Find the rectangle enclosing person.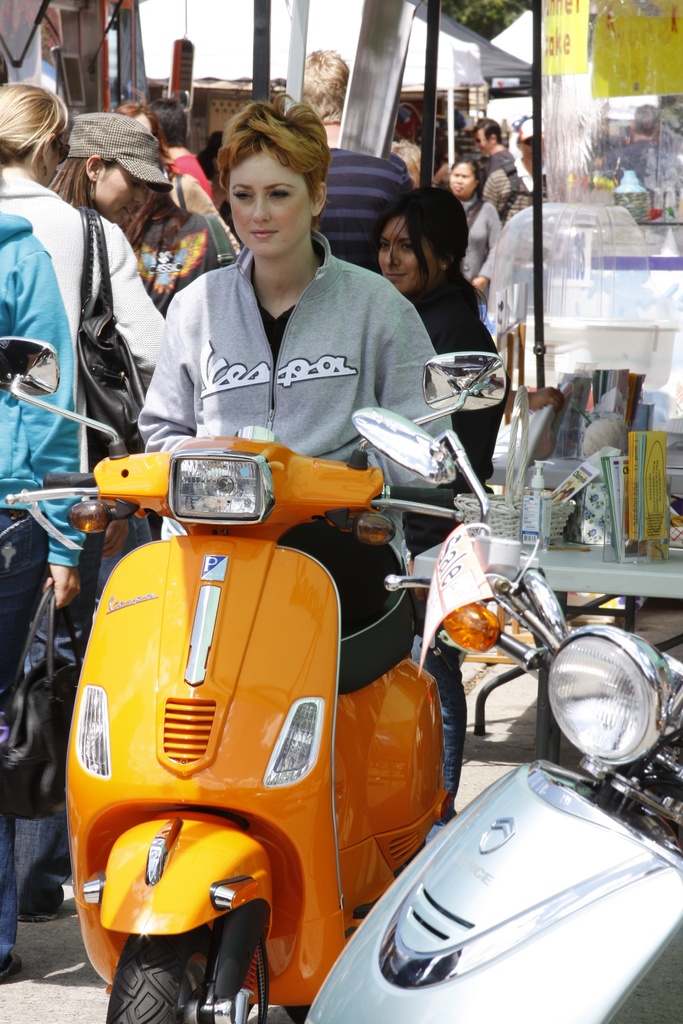
{"x1": 0, "y1": 77, "x2": 167, "y2": 480}.
